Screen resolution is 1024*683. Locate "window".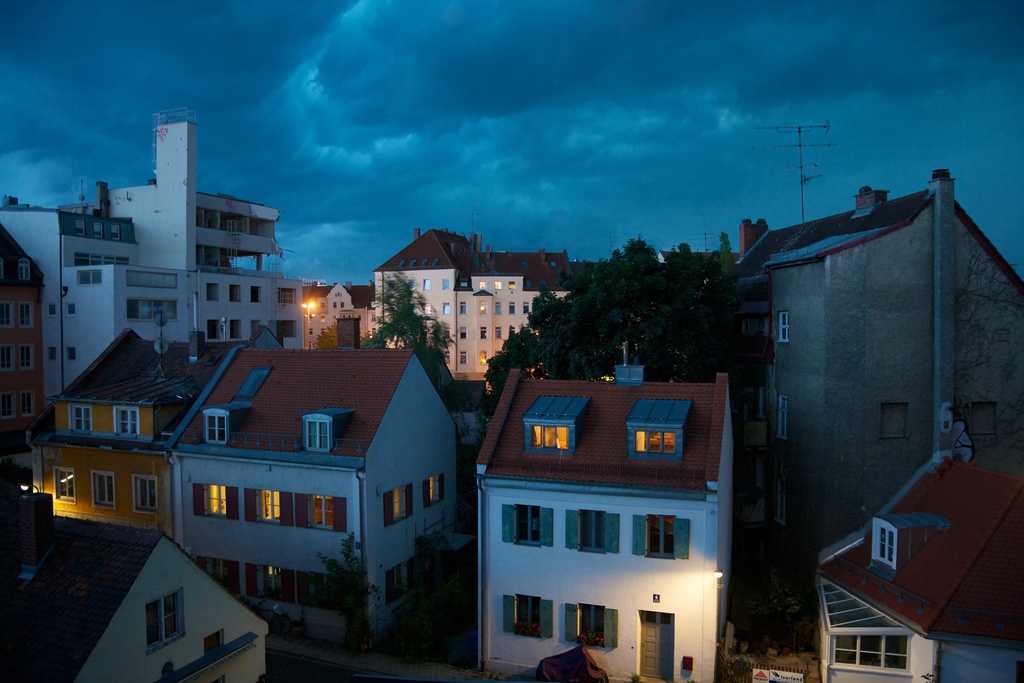
(left=49, top=302, right=60, bottom=315).
